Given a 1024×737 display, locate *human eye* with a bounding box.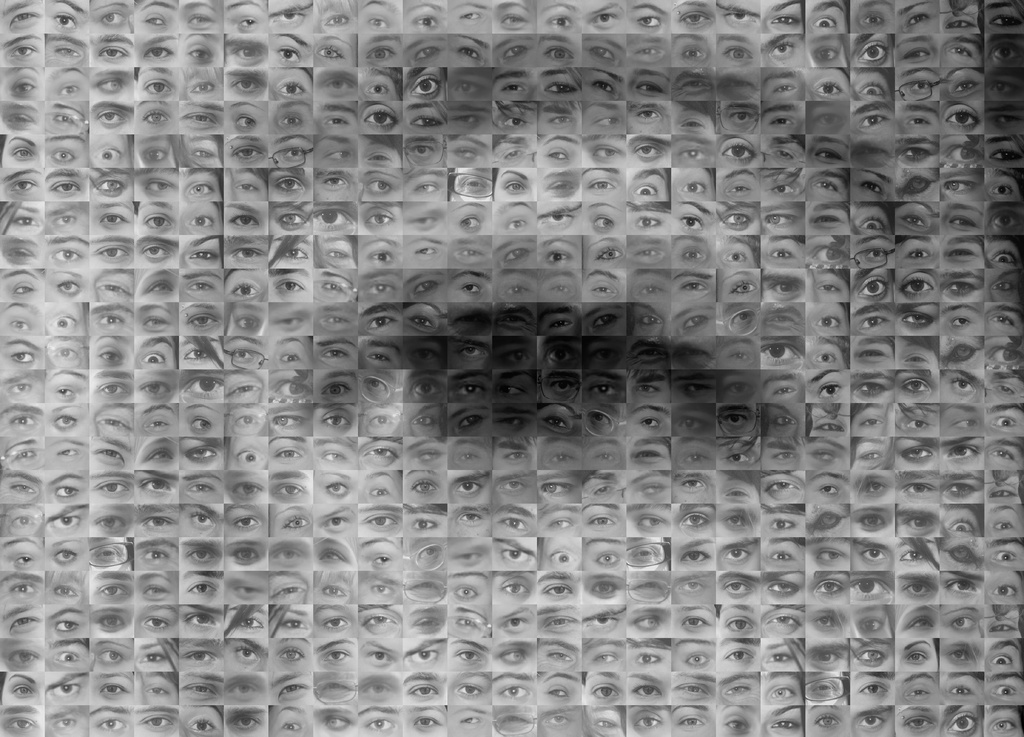
Located: x1=504 y1=581 x2=532 y2=596.
